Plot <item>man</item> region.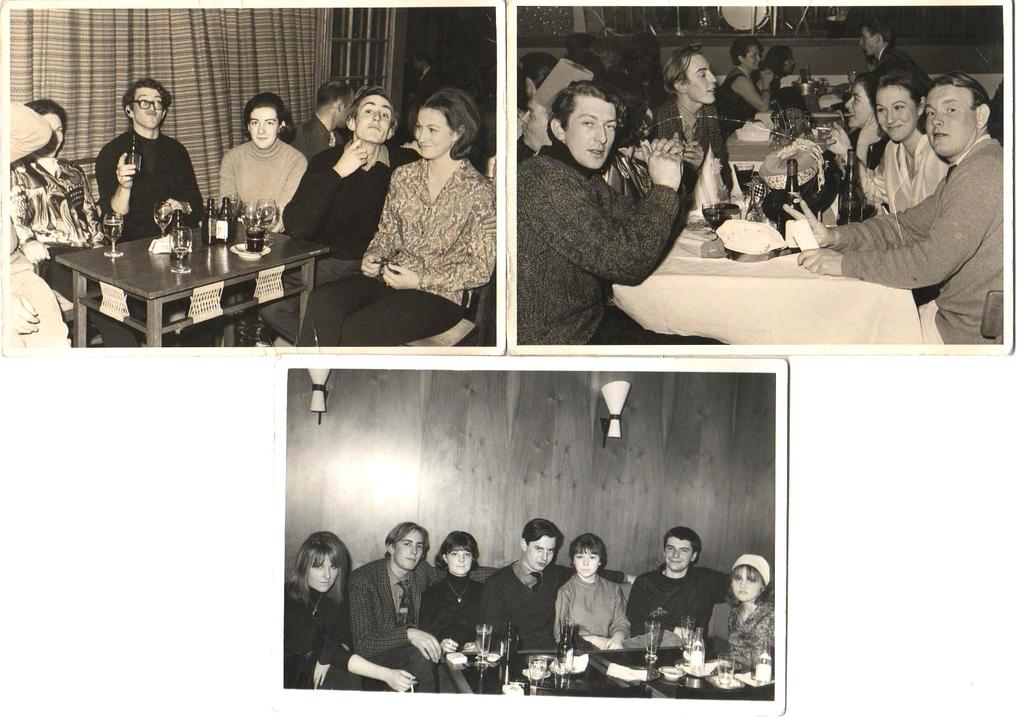
Plotted at 95,79,204,239.
